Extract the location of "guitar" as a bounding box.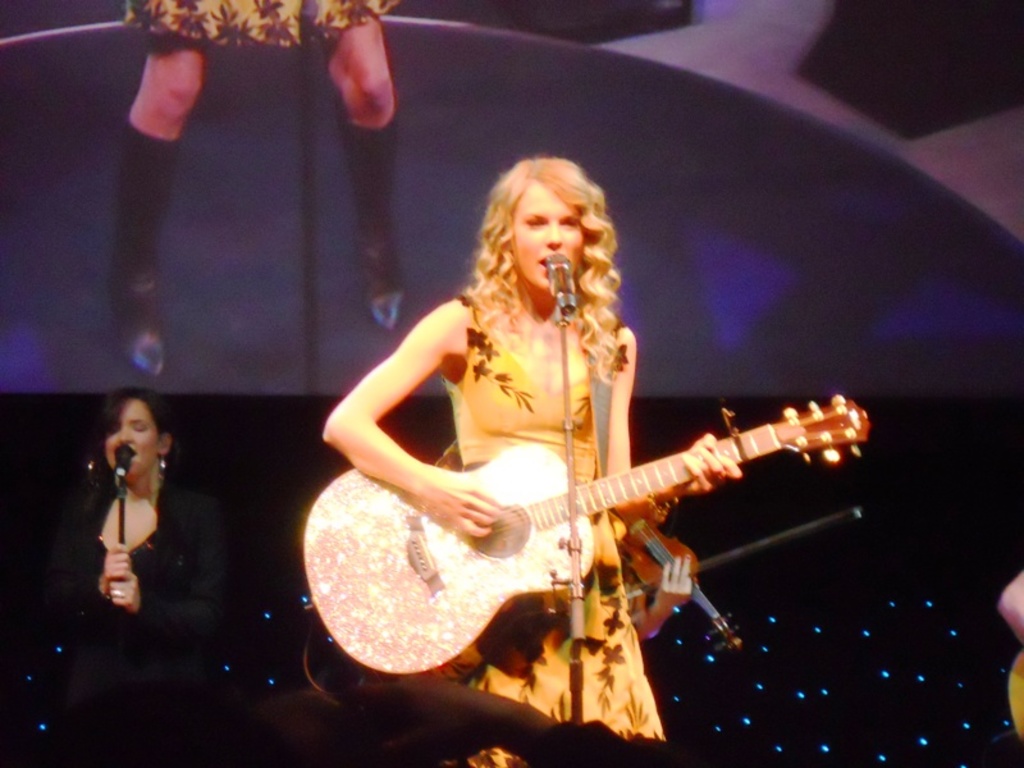
301, 392, 869, 673.
